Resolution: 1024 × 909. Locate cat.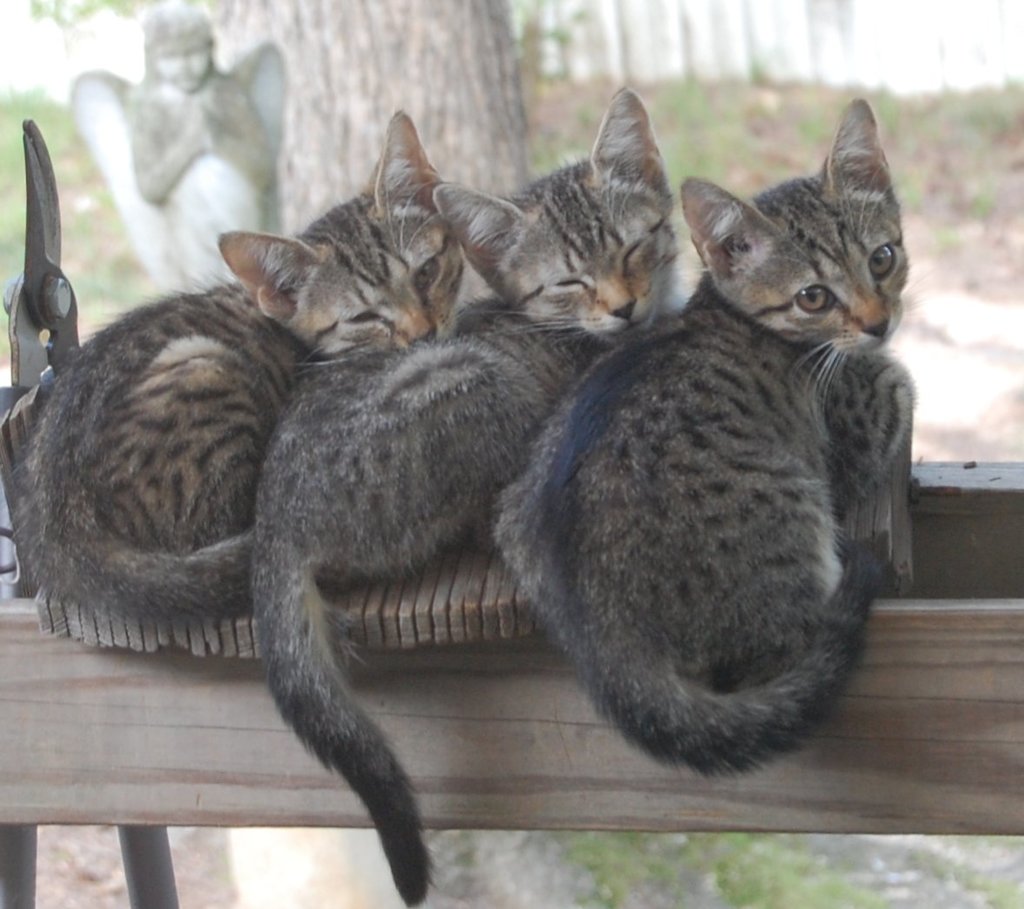
box(251, 80, 680, 908).
